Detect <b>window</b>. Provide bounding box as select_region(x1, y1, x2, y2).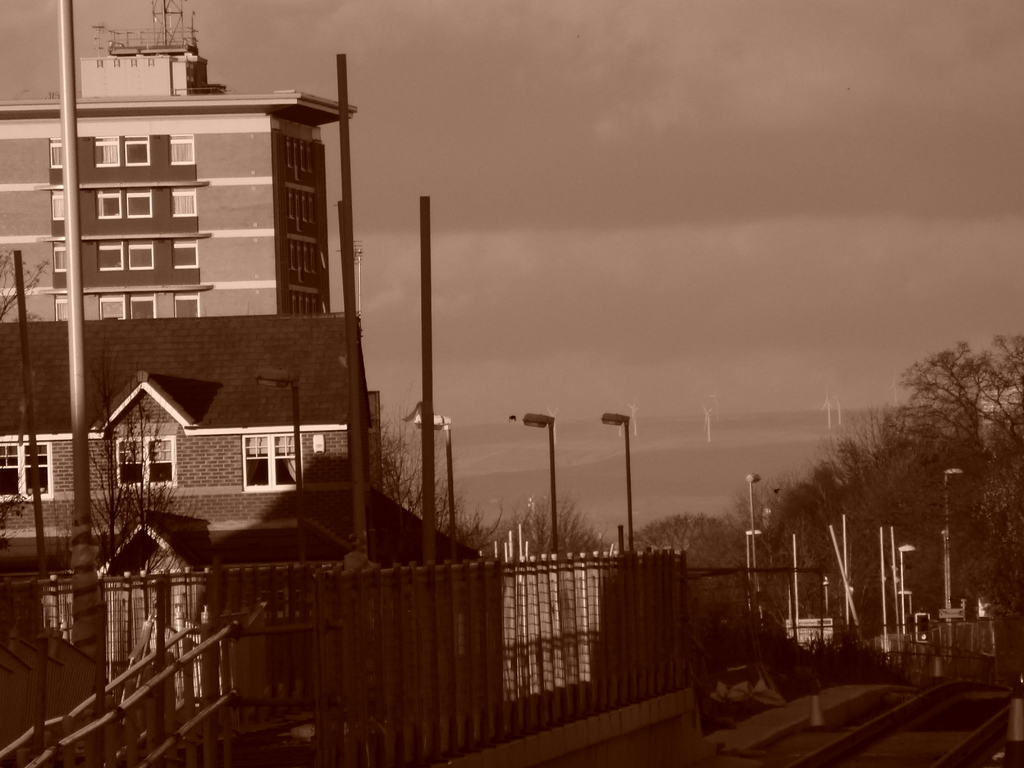
select_region(117, 435, 179, 490).
